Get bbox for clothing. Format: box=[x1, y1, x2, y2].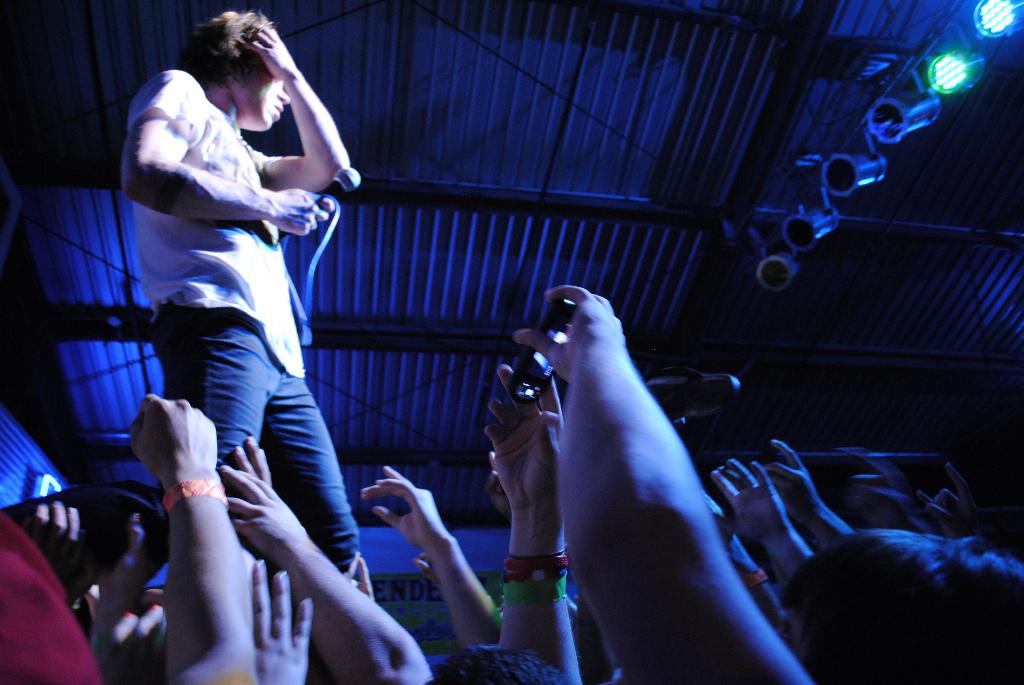
box=[131, 28, 347, 588].
